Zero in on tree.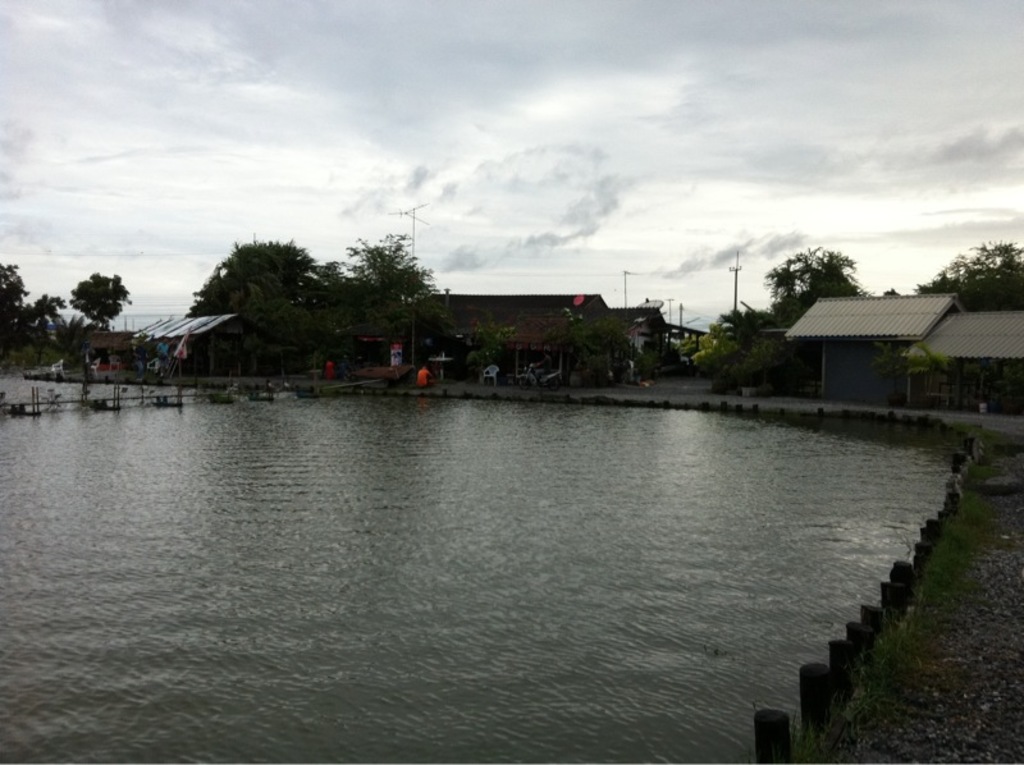
Zeroed in: crop(575, 316, 626, 371).
